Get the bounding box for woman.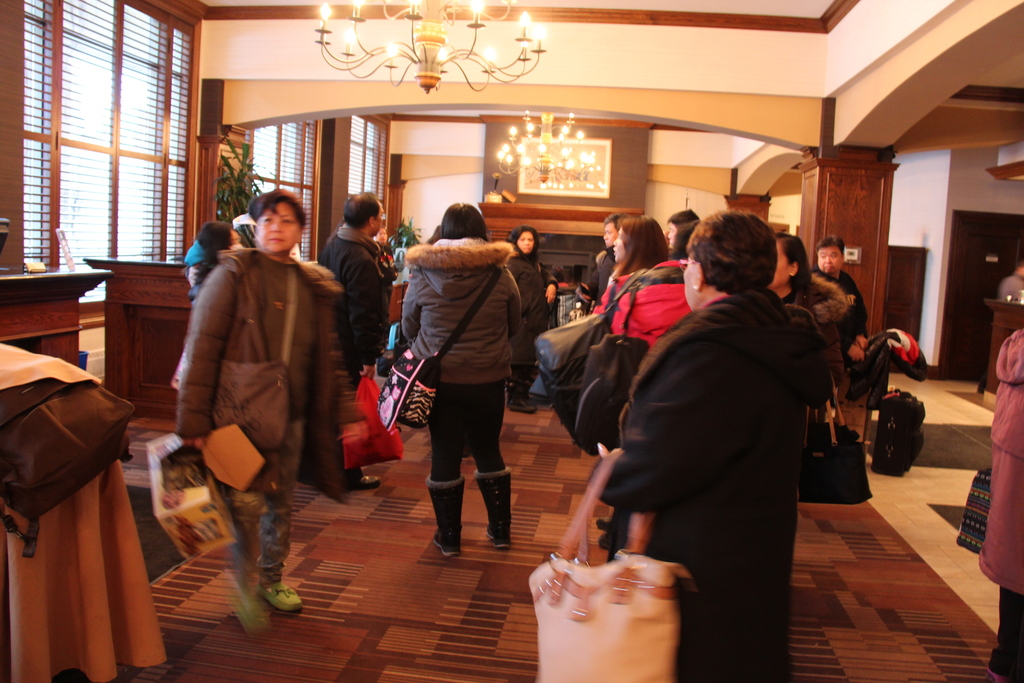
(506, 227, 561, 410).
